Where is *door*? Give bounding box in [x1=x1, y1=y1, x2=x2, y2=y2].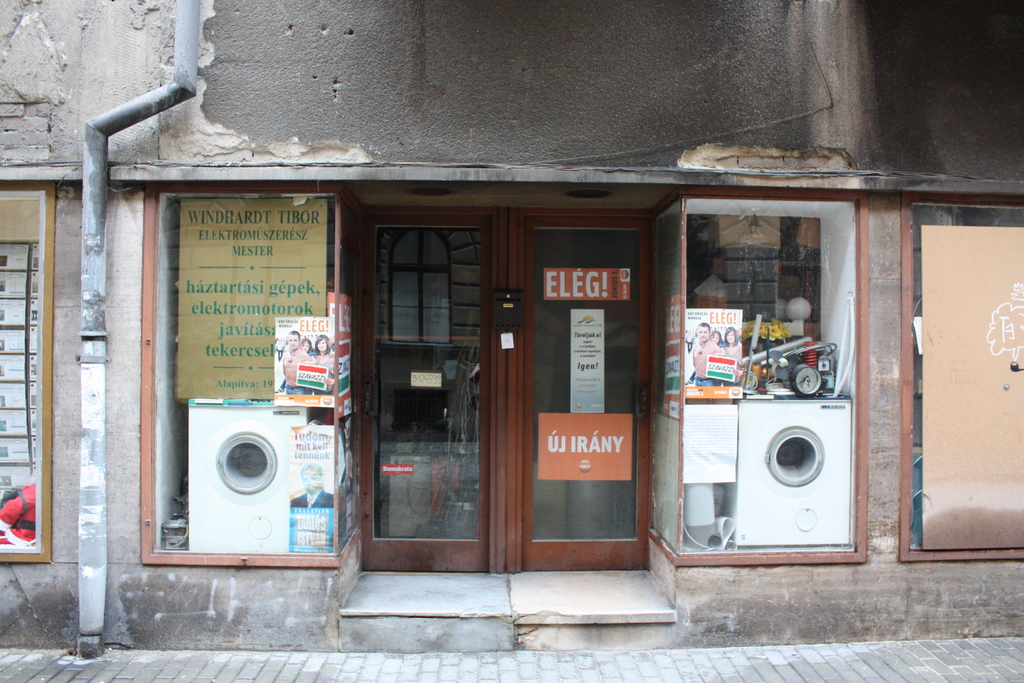
[x1=361, y1=213, x2=646, y2=582].
